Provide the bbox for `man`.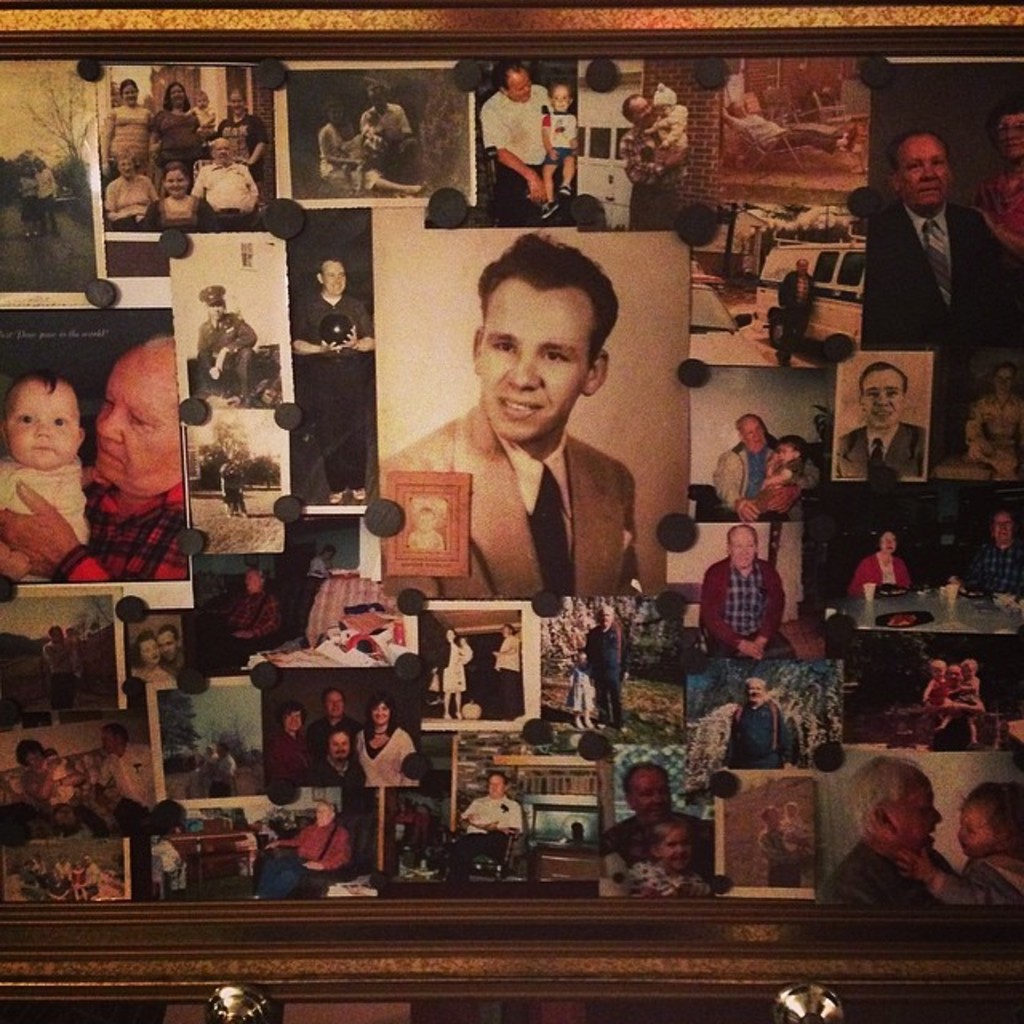
(58, 312, 203, 613).
